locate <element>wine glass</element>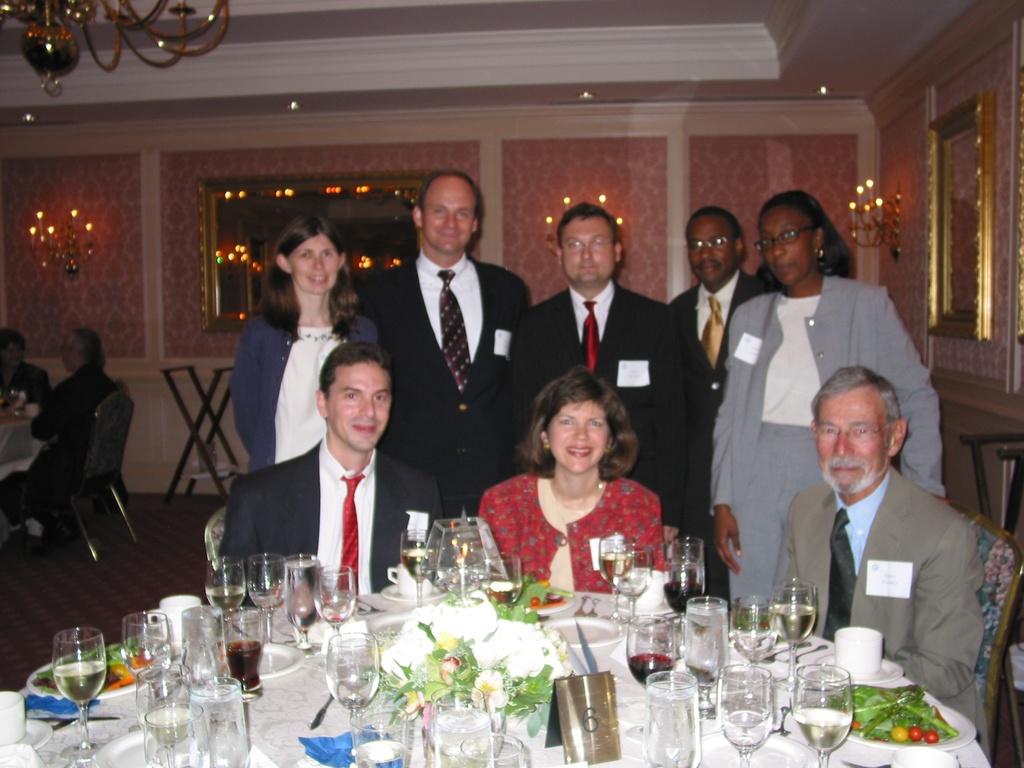
[113, 609, 175, 680]
